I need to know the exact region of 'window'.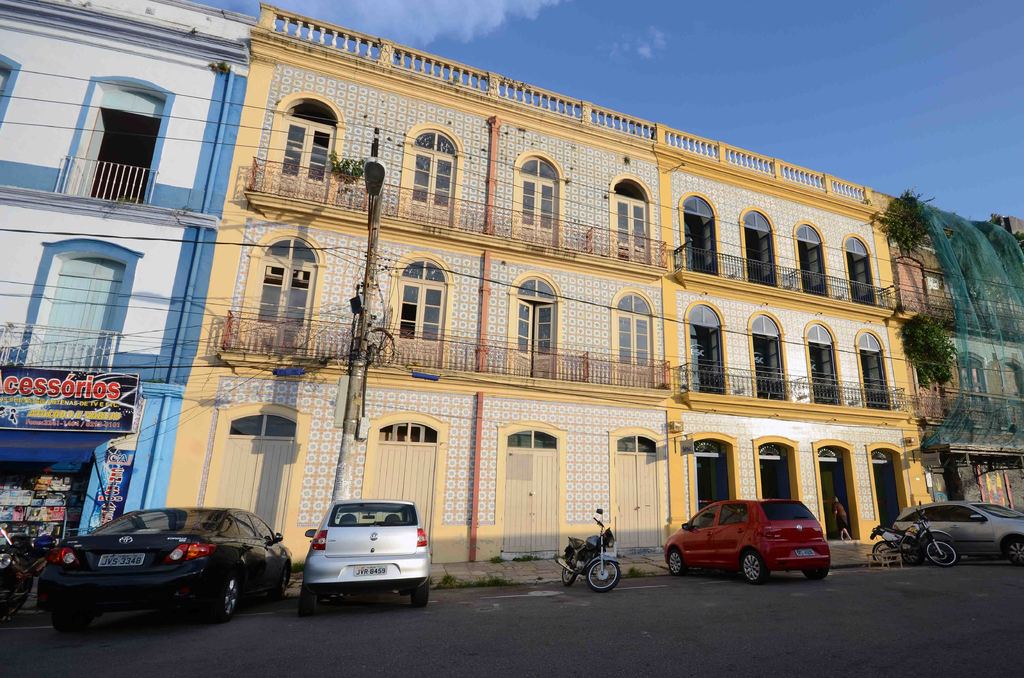
Region: BBox(504, 271, 560, 378).
